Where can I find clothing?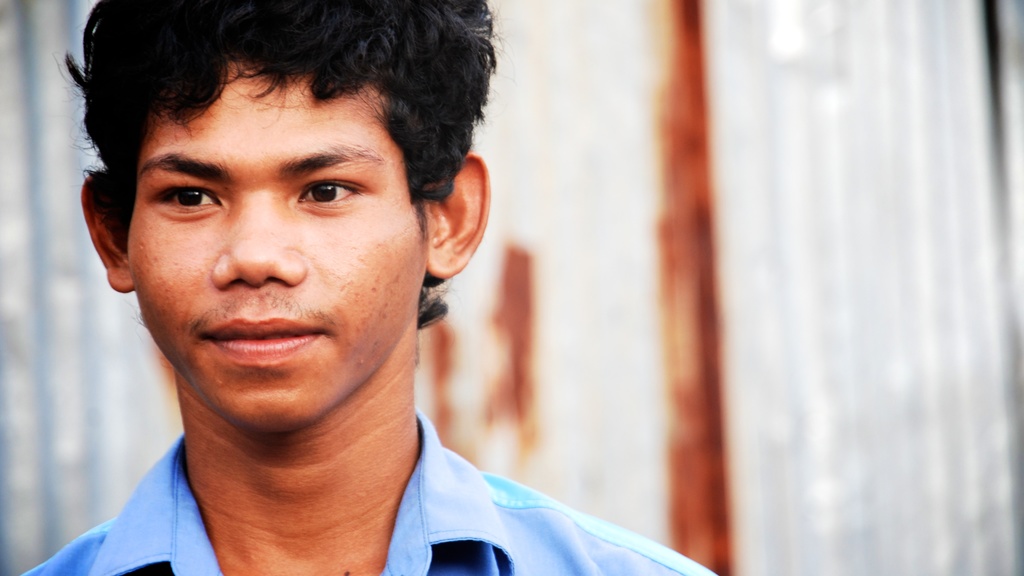
You can find it at <box>15,408,721,575</box>.
